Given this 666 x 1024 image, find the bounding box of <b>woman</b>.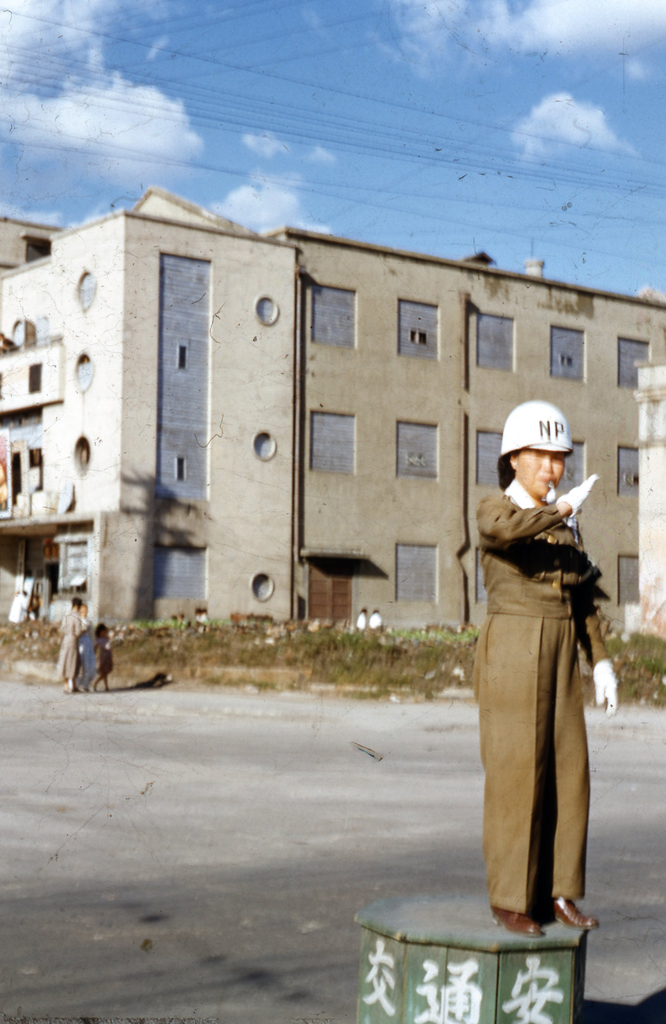
l=61, t=591, r=83, b=691.
